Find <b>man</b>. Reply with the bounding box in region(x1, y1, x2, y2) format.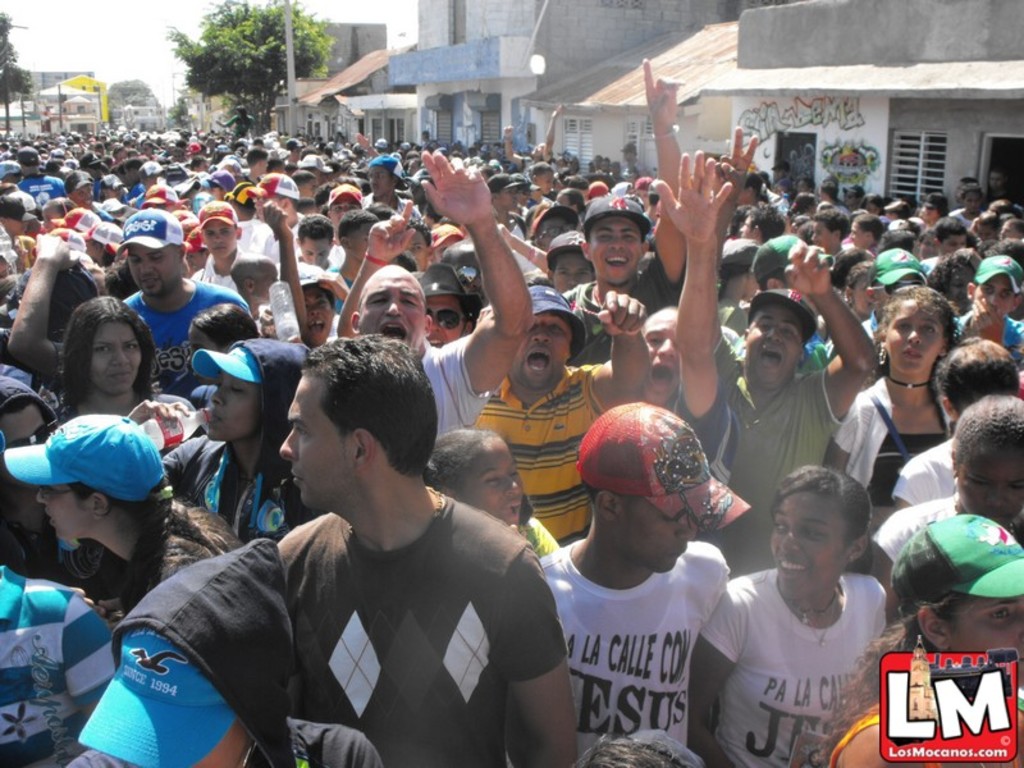
region(239, 173, 316, 266).
